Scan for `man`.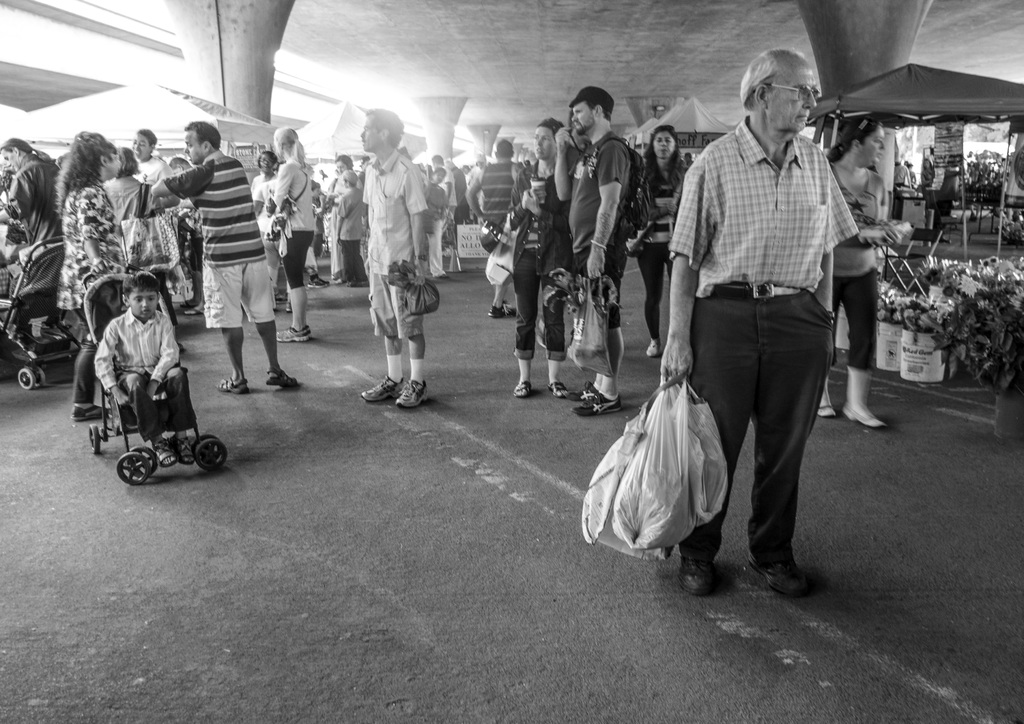
Scan result: [left=442, top=157, right=474, bottom=237].
